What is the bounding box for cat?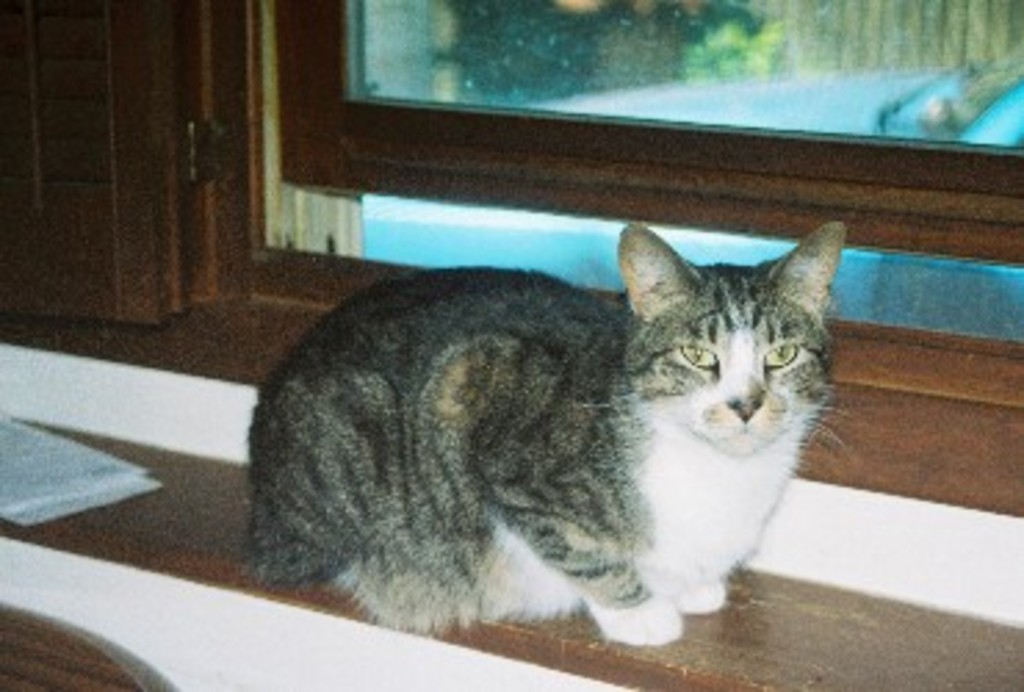
x1=244 y1=219 x2=850 y2=639.
